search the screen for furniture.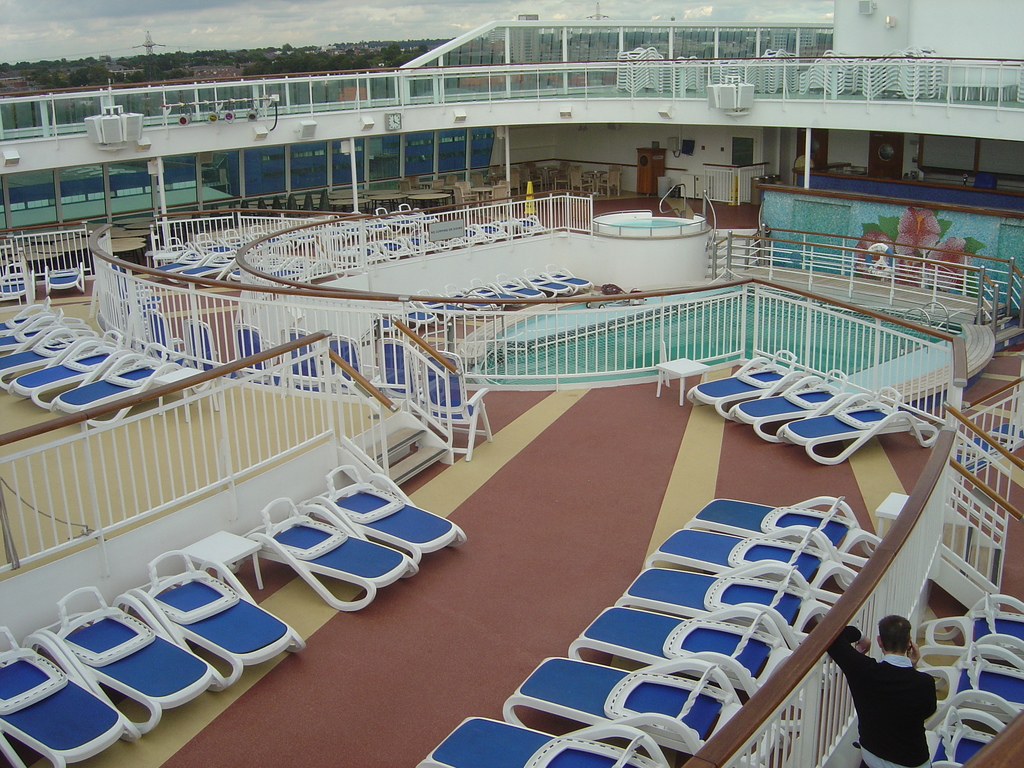
Found at Rect(565, 593, 836, 708).
